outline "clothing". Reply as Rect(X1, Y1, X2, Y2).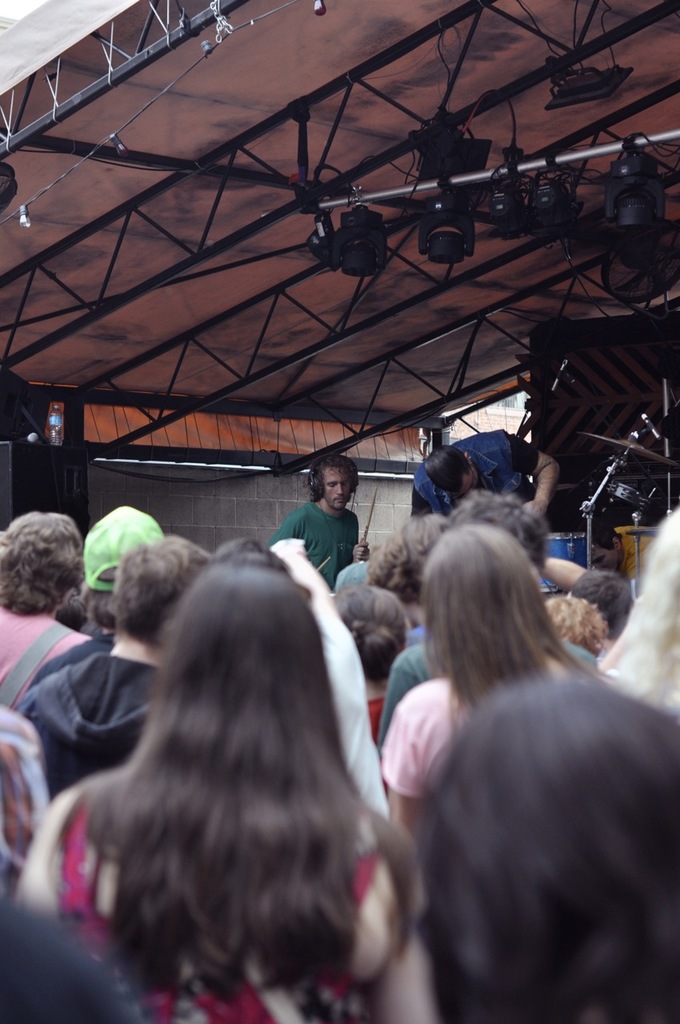
Rect(395, 426, 543, 499).
